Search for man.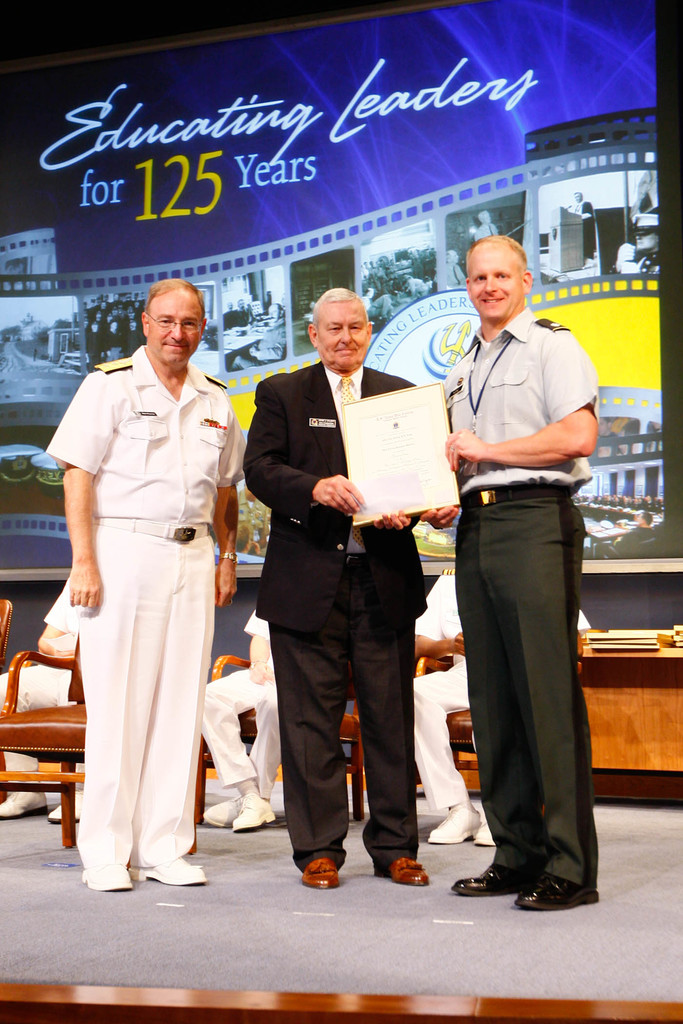
Found at box(43, 274, 250, 899).
